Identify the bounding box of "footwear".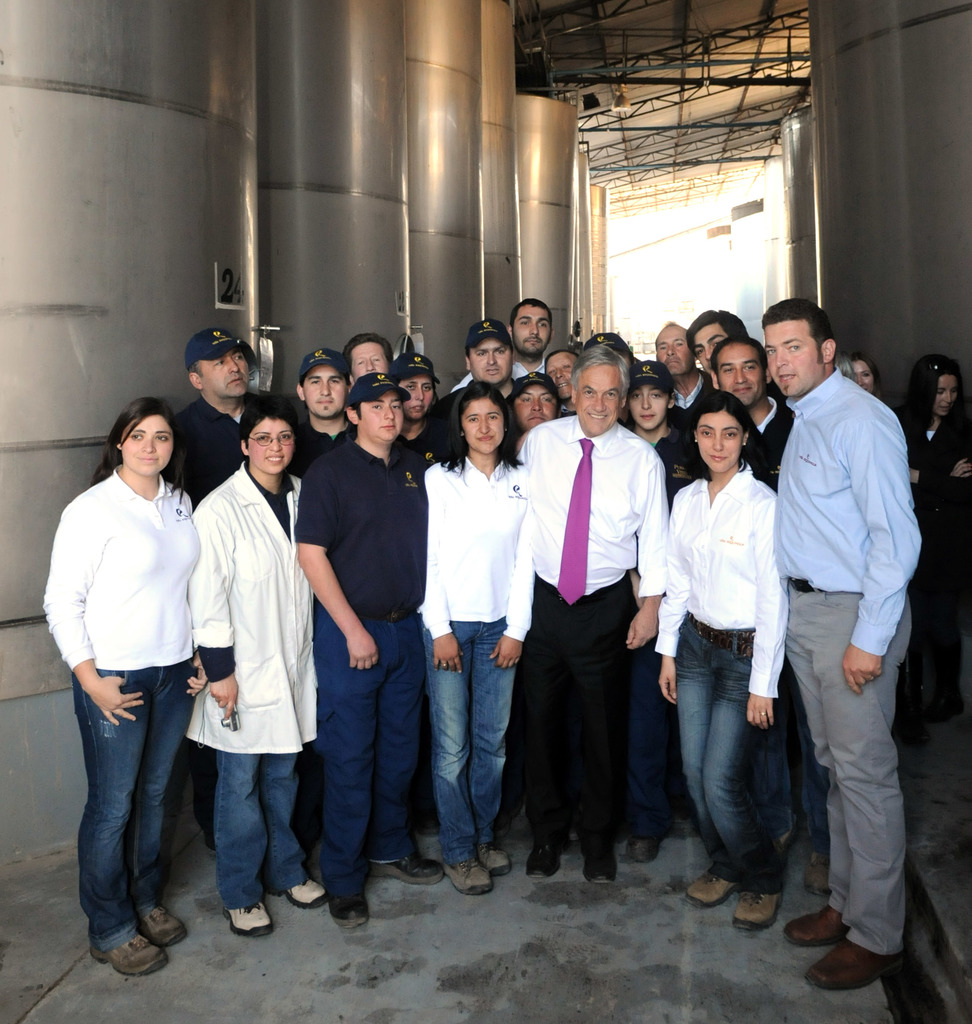
785/912/850/947.
